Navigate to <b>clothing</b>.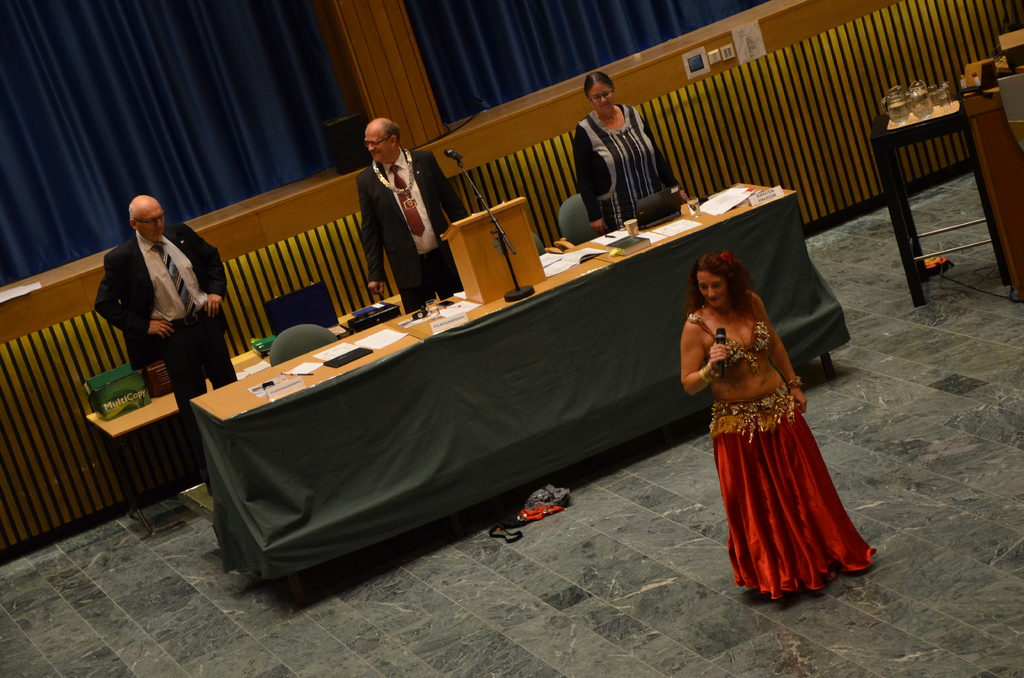
Navigation target: {"left": 362, "top": 149, "right": 467, "bottom": 310}.
